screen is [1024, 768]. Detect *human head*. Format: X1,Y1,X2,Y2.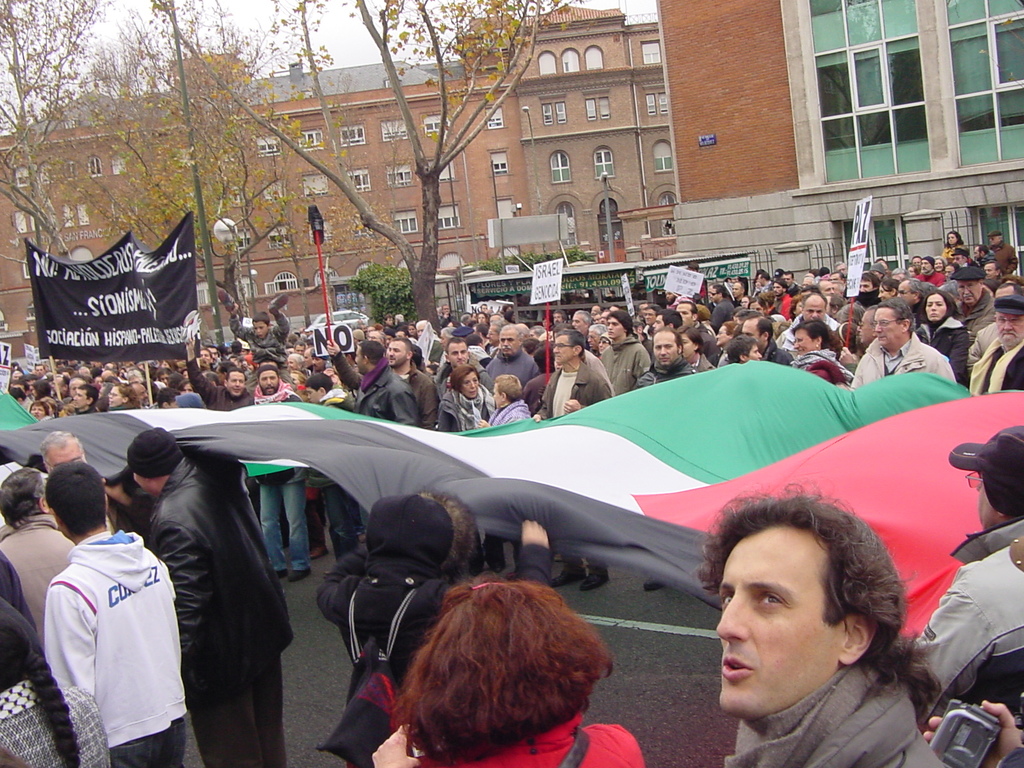
991,229,1002,249.
